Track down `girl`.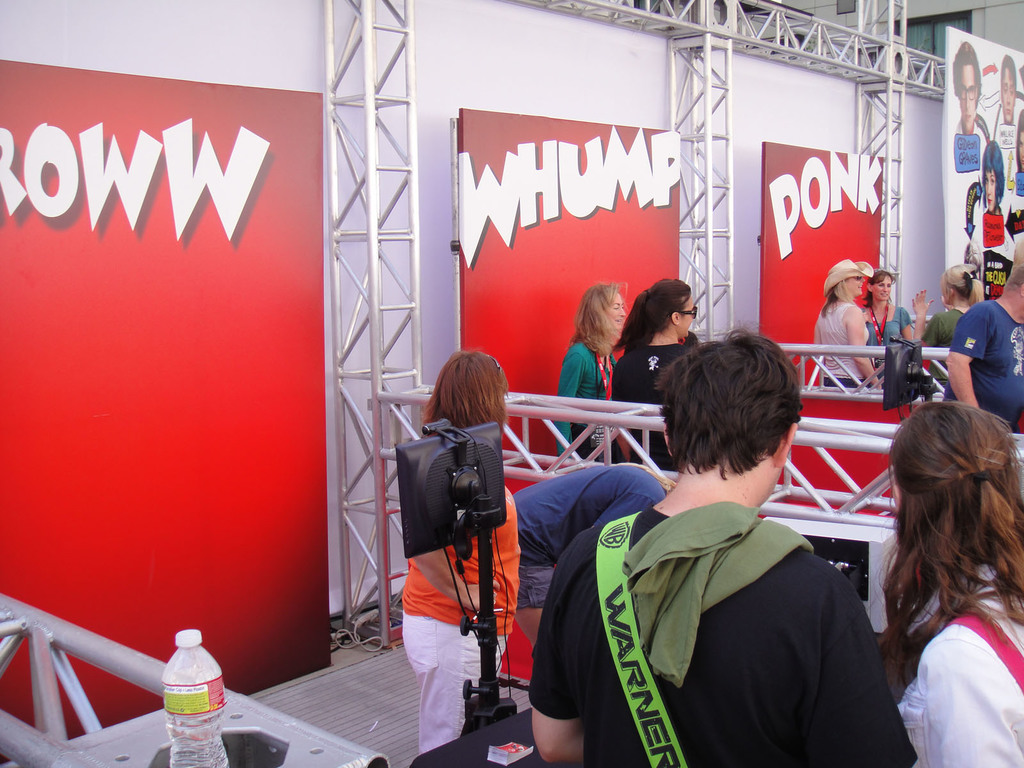
Tracked to 551, 280, 627, 463.
